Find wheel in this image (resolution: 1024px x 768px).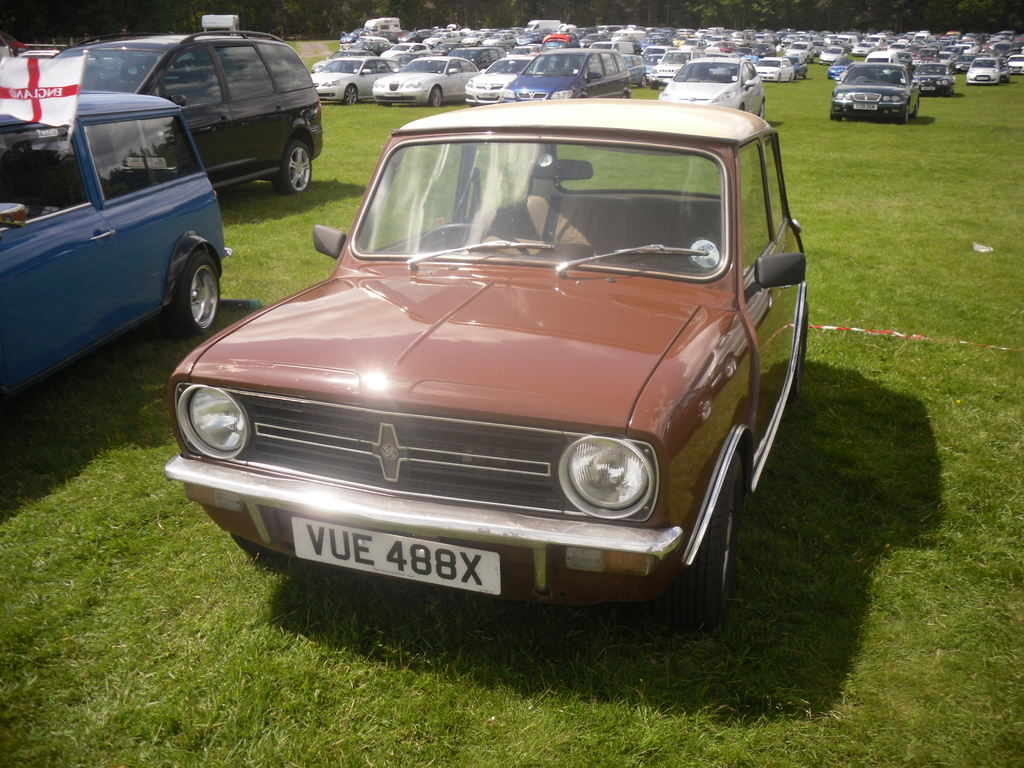
<box>345,86,358,104</box>.
